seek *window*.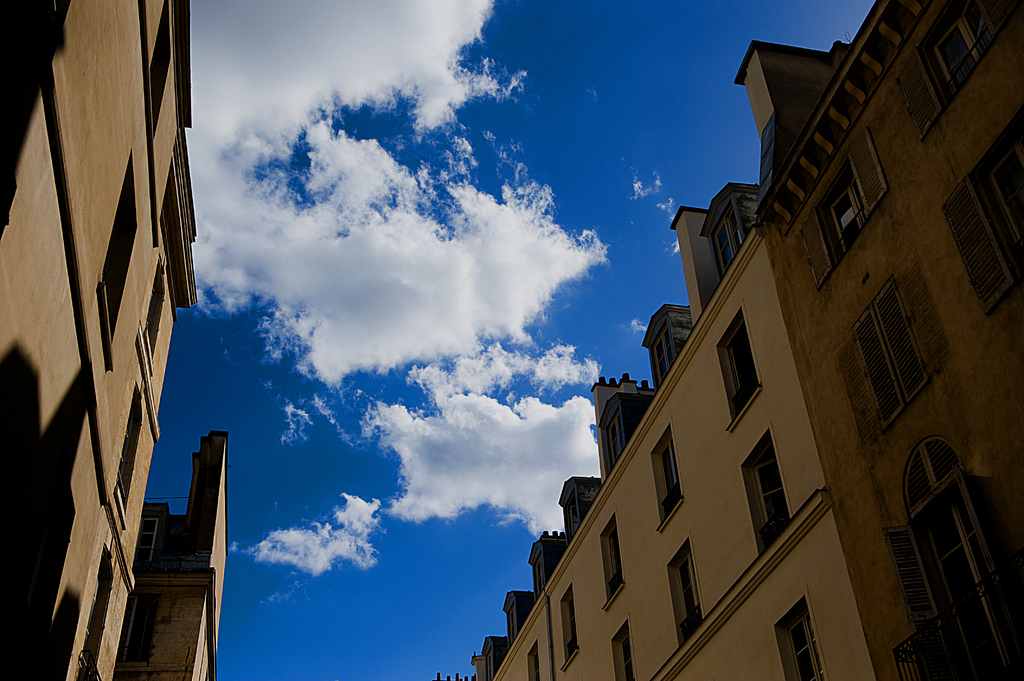
locate(611, 626, 635, 680).
